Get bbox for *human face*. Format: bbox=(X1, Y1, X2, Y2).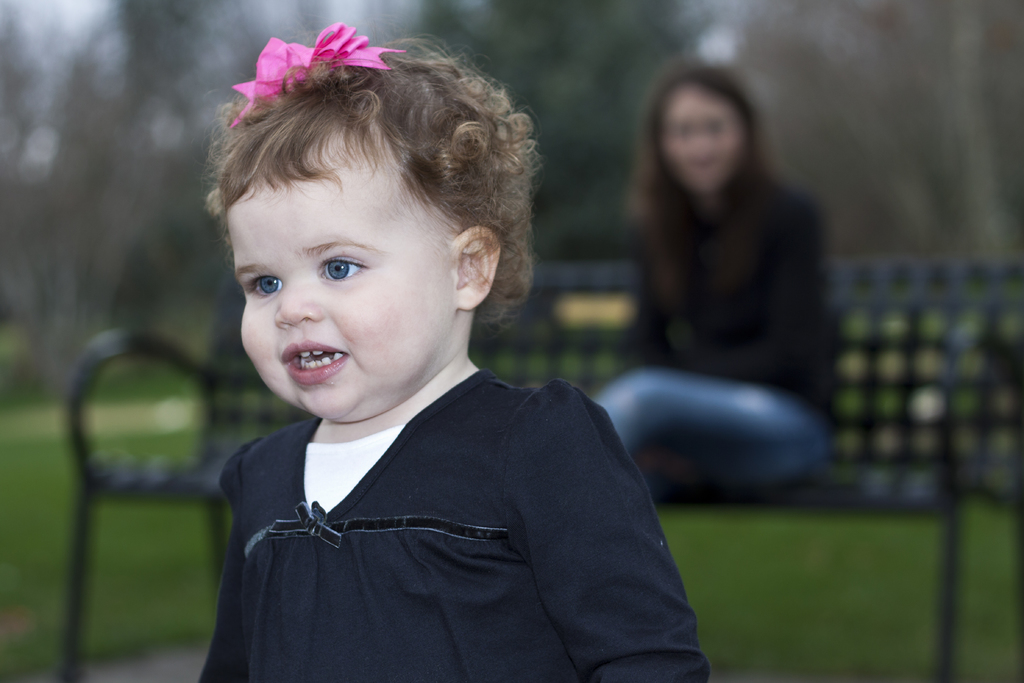
bbox=(662, 80, 738, 193).
